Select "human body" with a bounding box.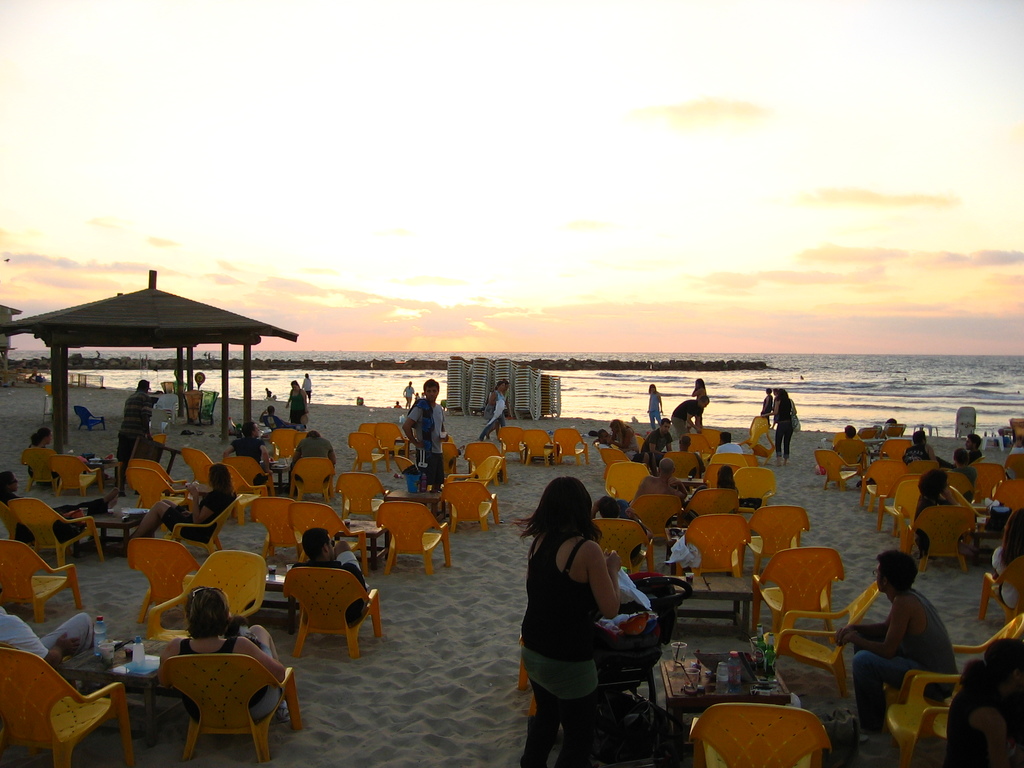
647:388:664:420.
